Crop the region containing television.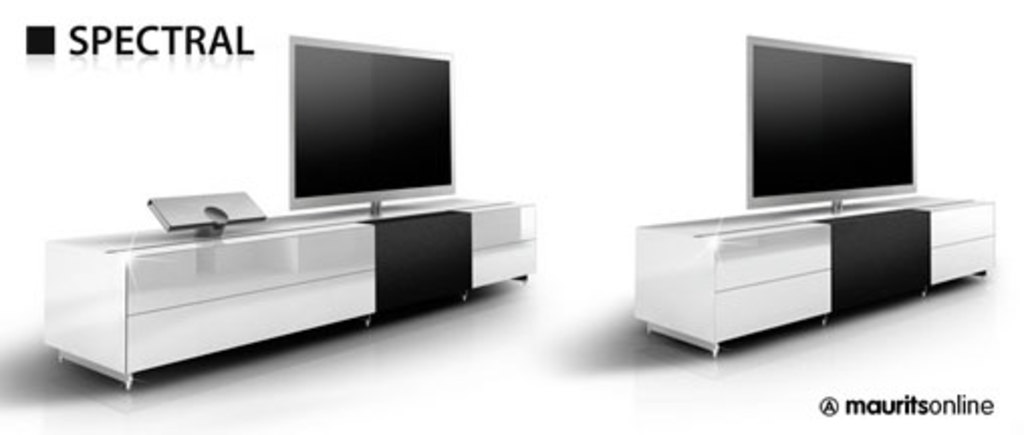
Crop region: <box>288,32,464,215</box>.
